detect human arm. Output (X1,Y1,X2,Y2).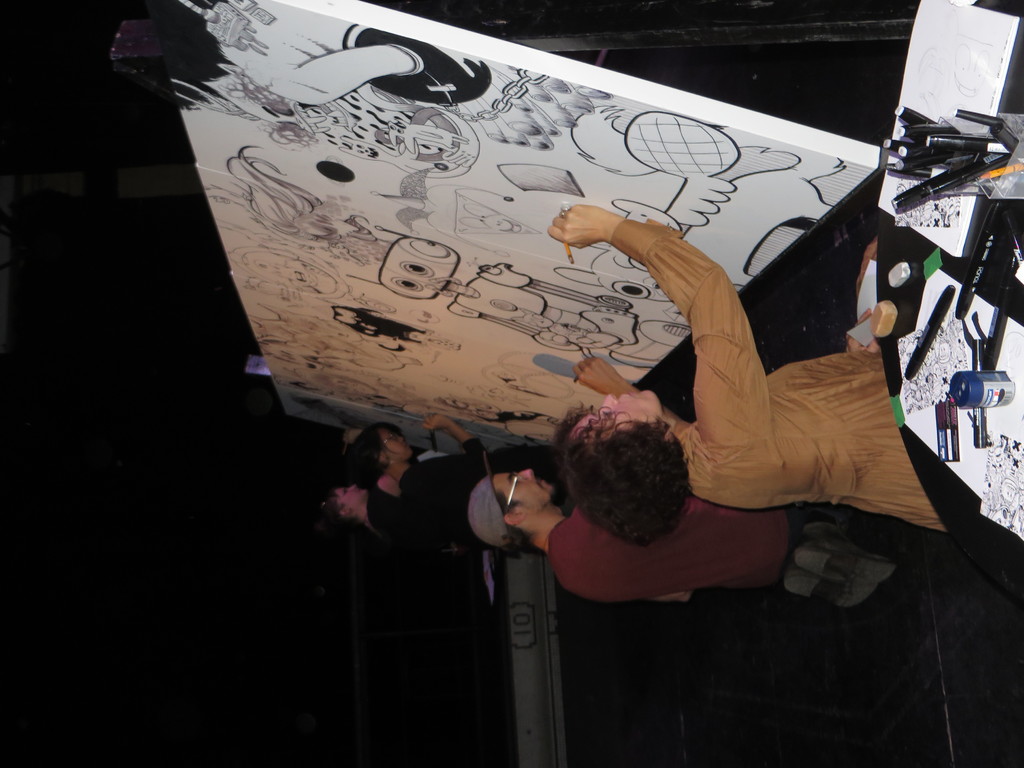
(574,356,682,420).
